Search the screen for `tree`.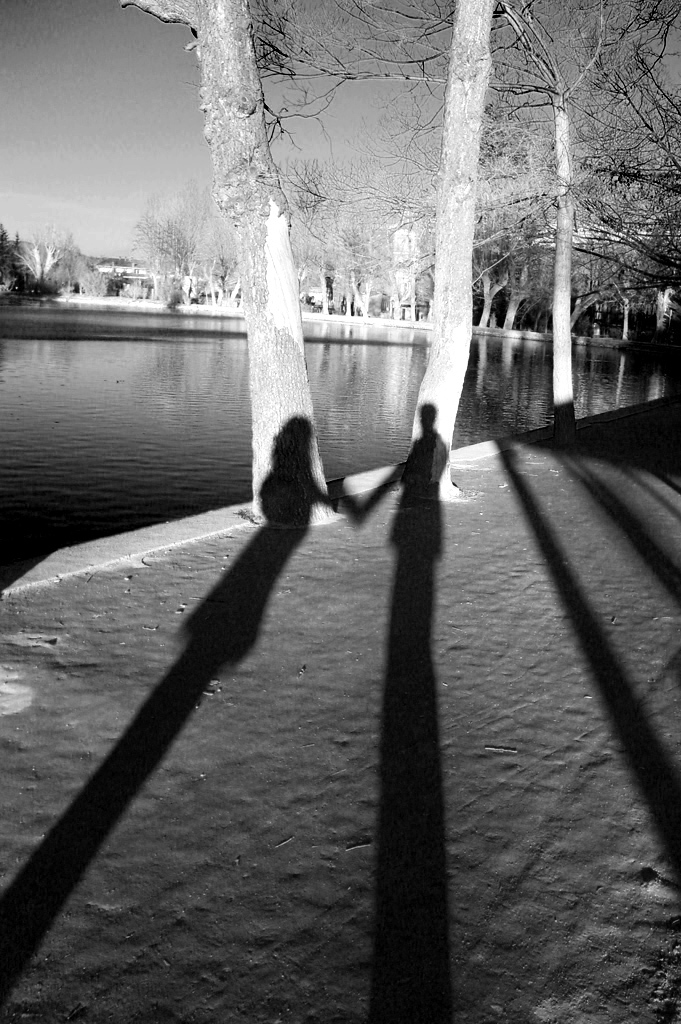
Found at (486,0,680,420).
